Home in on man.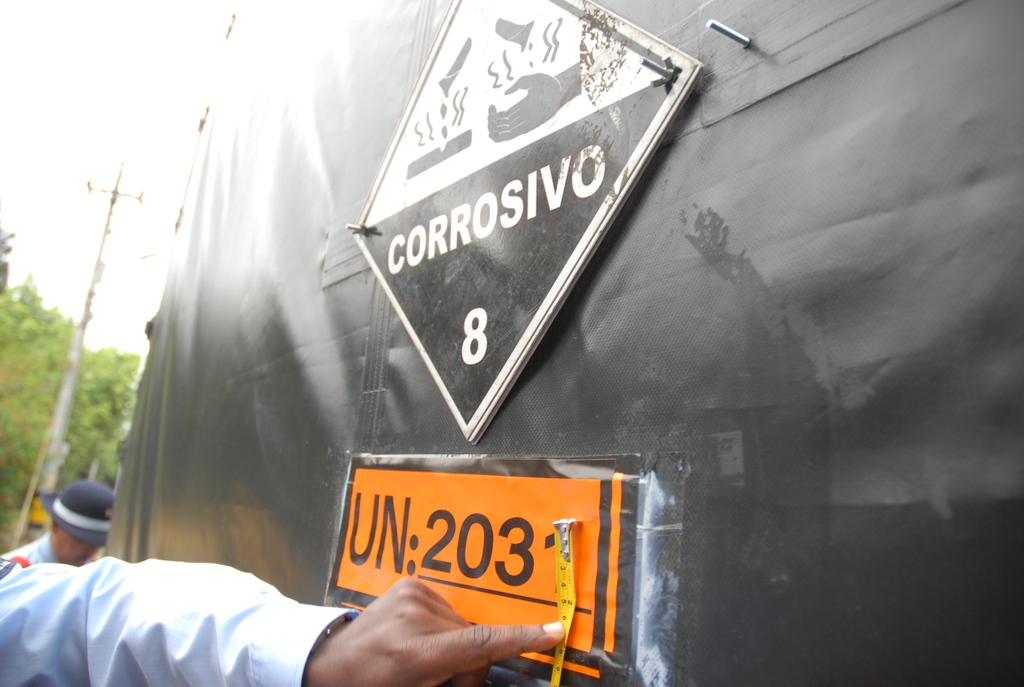
Homed in at [x1=4, y1=475, x2=108, y2=565].
